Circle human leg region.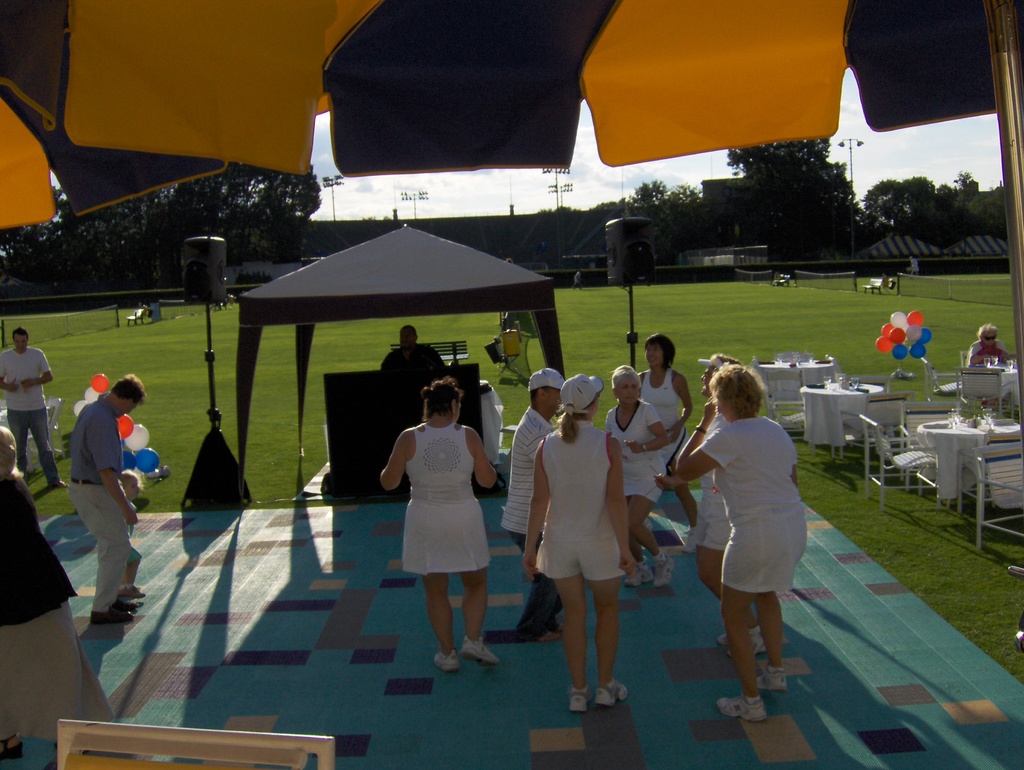
Region: (x1=67, y1=478, x2=146, y2=625).
